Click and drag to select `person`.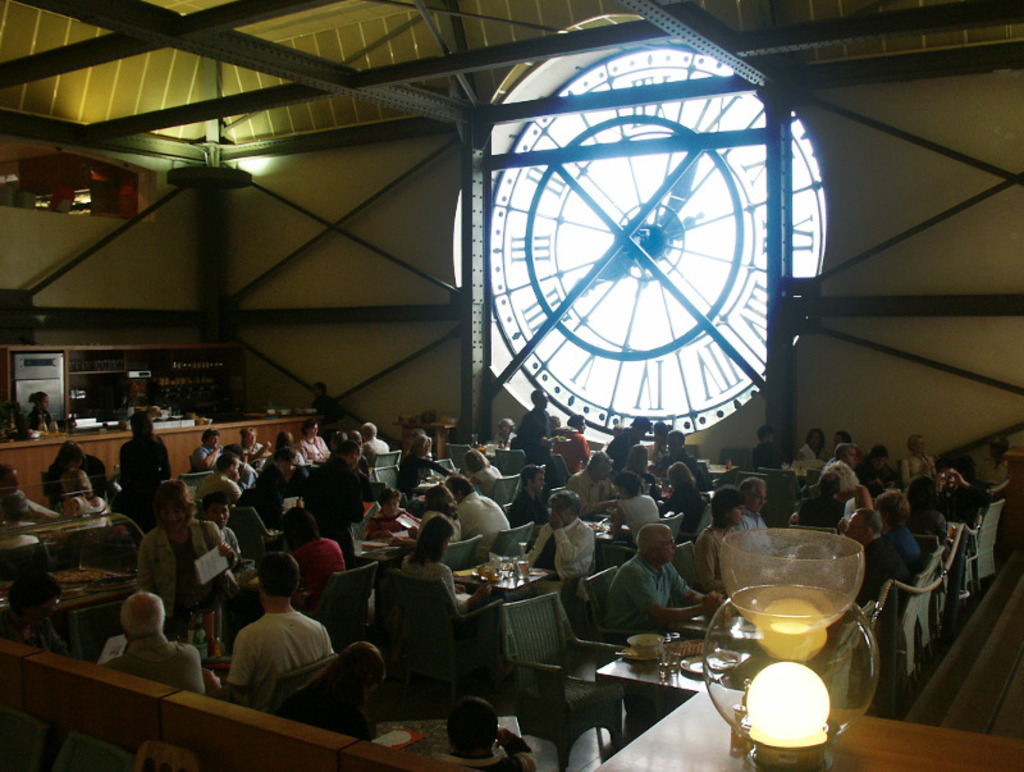
Selection: (left=833, top=424, right=861, bottom=460).
